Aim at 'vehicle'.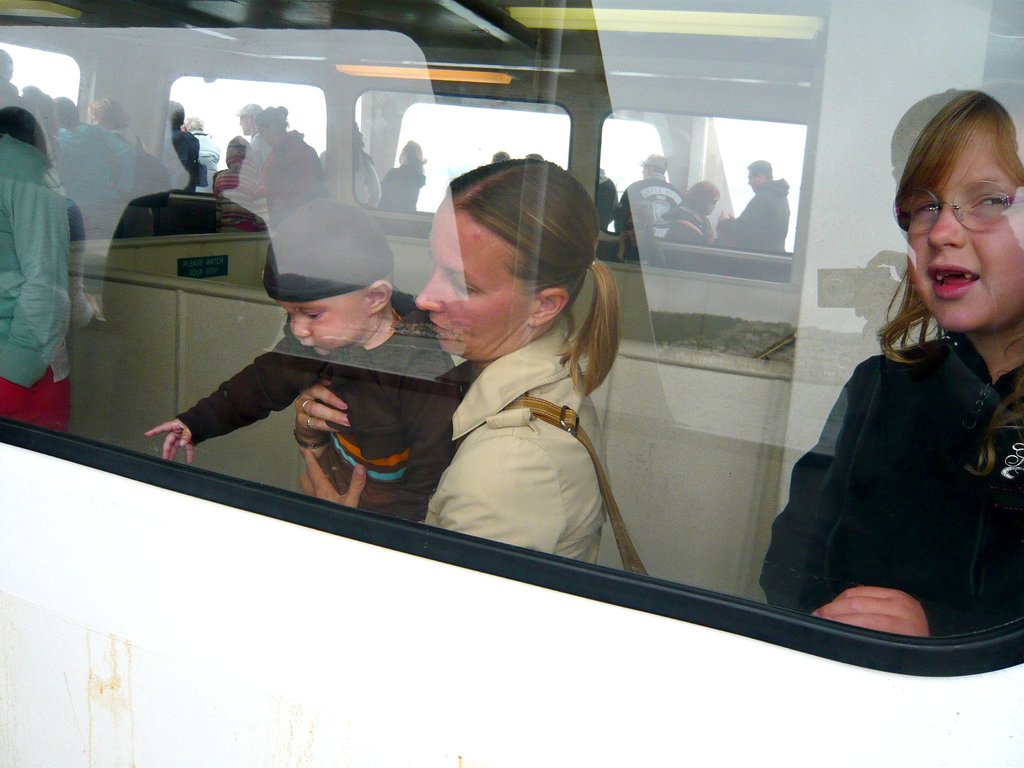
Aimed at rect(0, 0, 1023, 767).
